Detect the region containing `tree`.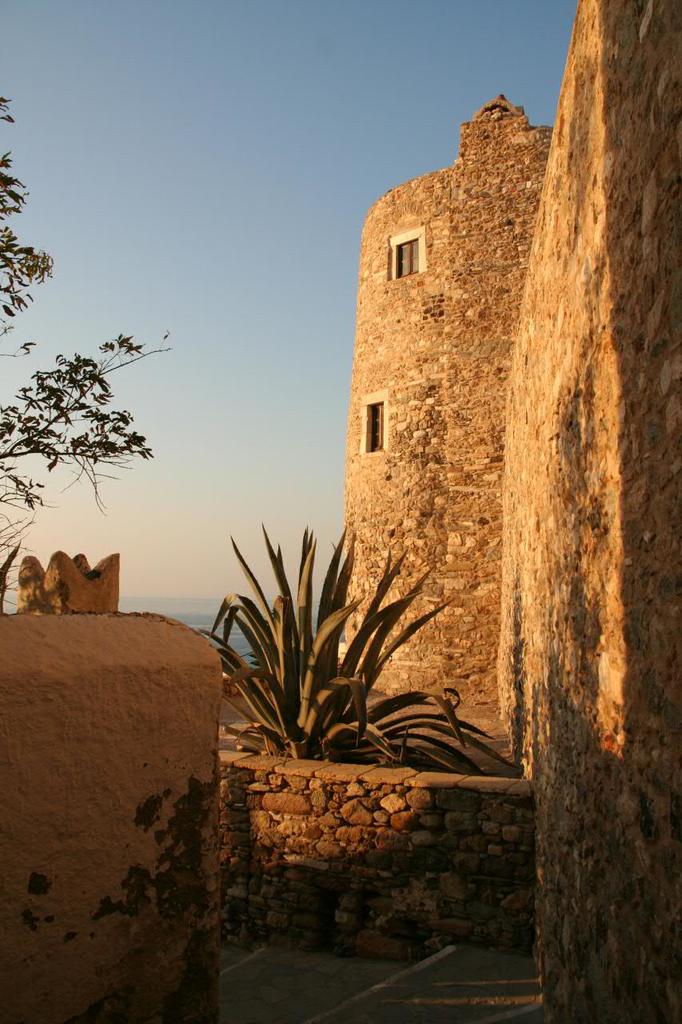
{"left": 0, "top": 93, "right": 171, "bottom": 543}.
